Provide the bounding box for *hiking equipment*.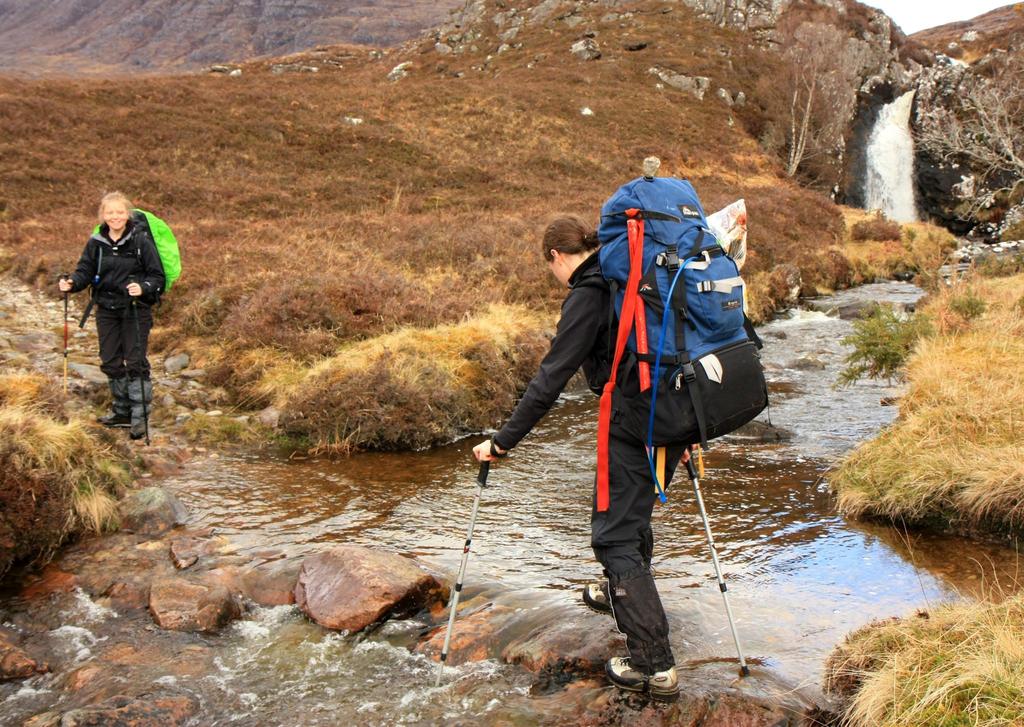
(548, 158, 794, 539).
